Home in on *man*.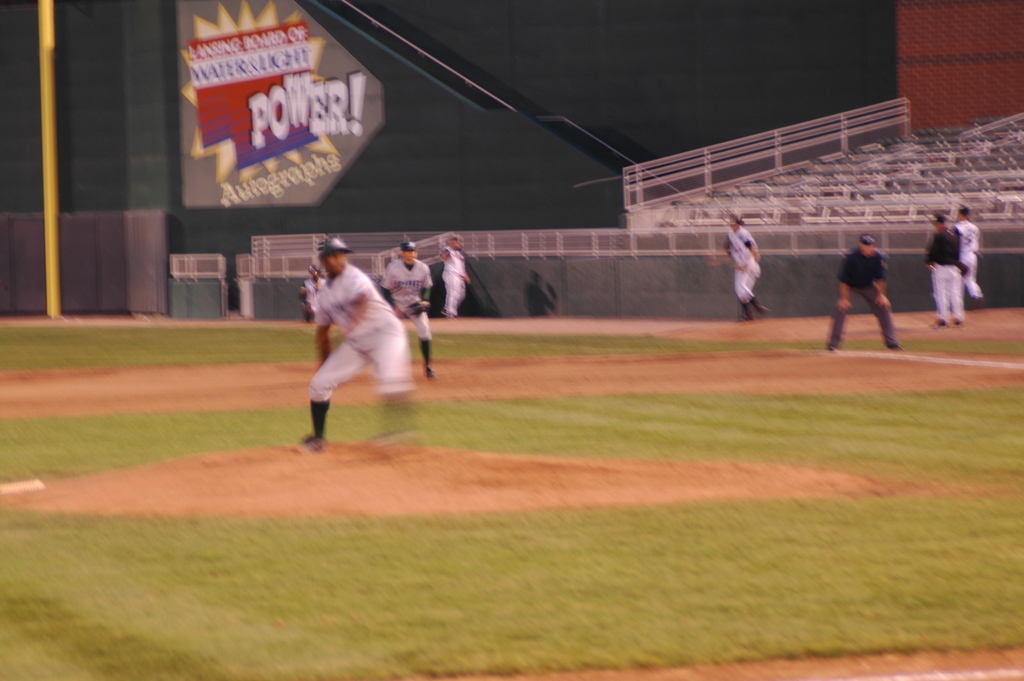
Homed in at bbox=[954, 206, 984, 309].
